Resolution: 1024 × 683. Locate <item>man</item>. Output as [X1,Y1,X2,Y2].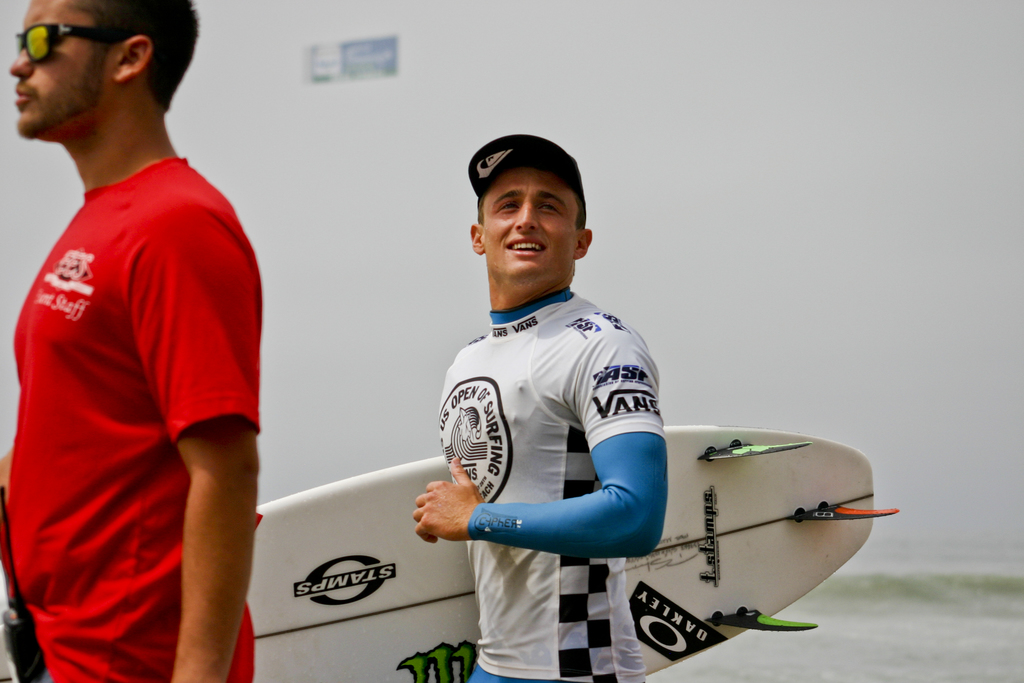
[413,136,668,682].
